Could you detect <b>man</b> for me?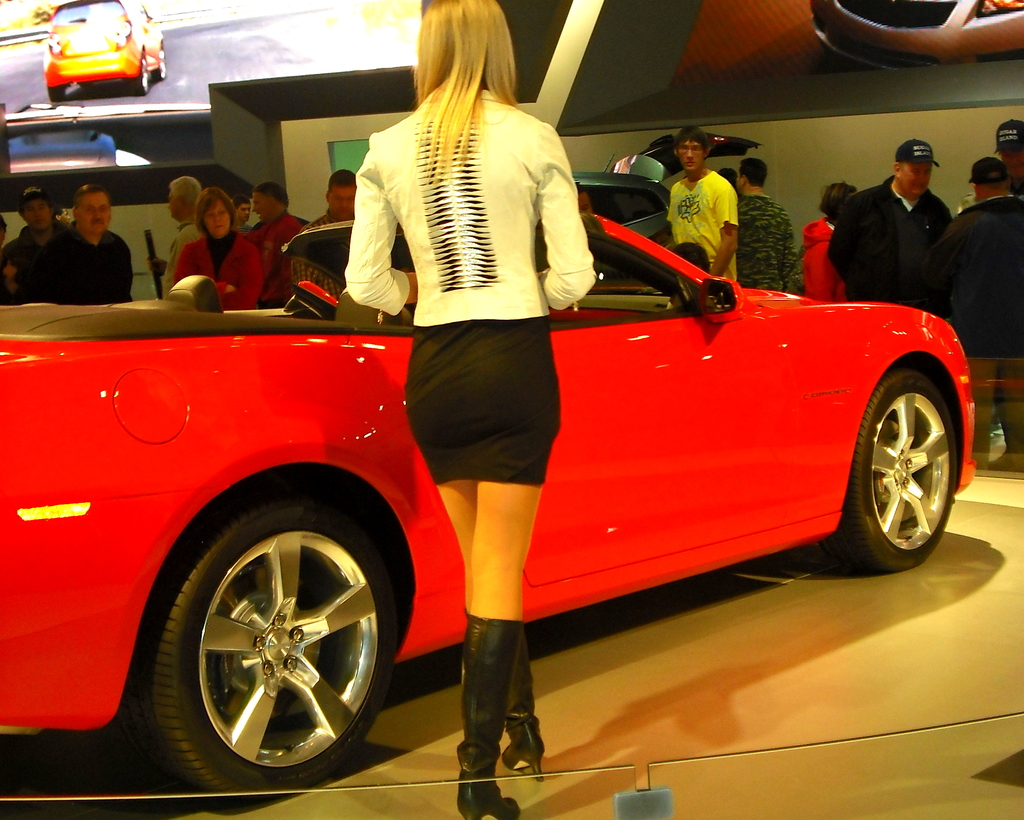
Detection result: bbox=[992, 117, 1023, 195].
